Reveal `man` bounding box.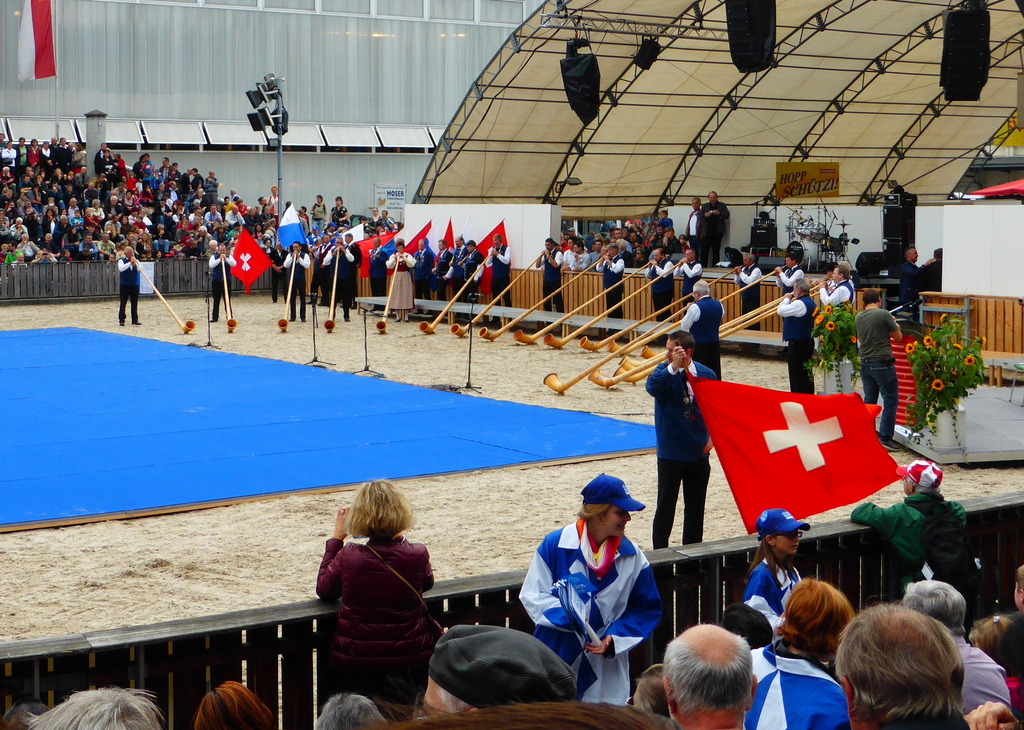
Revealed: [670,248,710,325].
